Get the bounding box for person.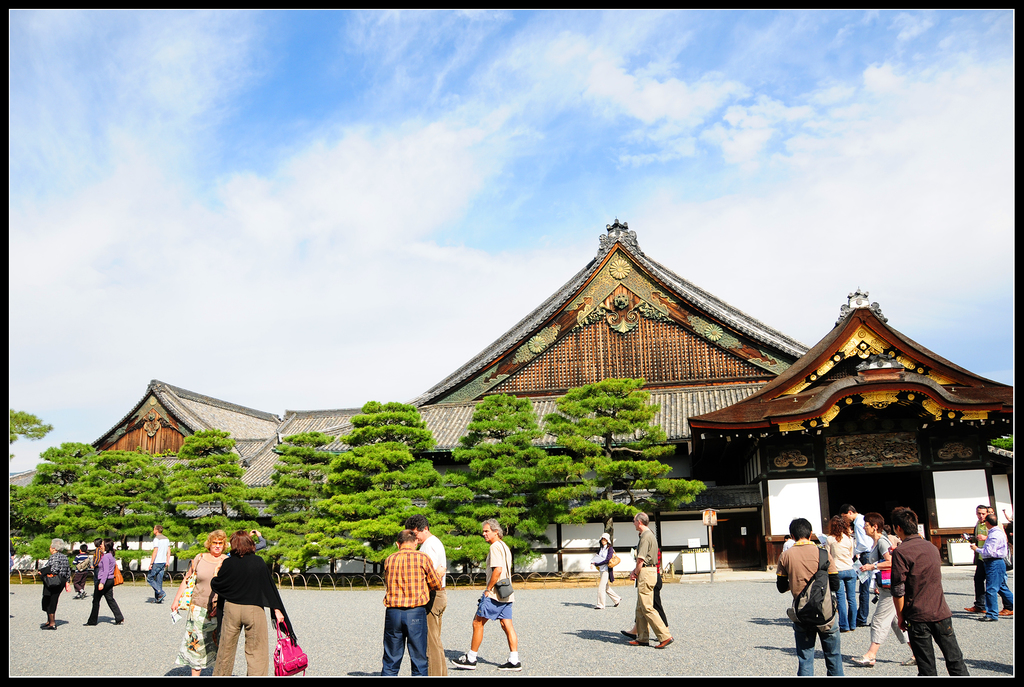
pyautogui.locateOnScreen(39, 540, 78, 638).
